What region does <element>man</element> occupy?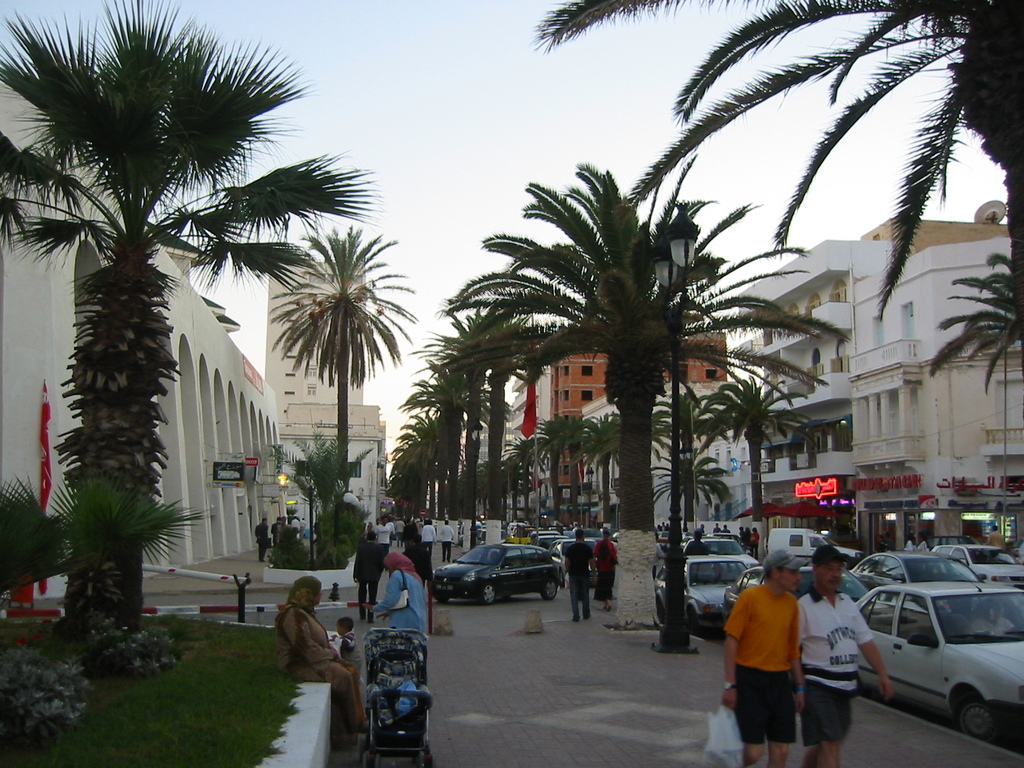
region(707, 556, 831, 749).
